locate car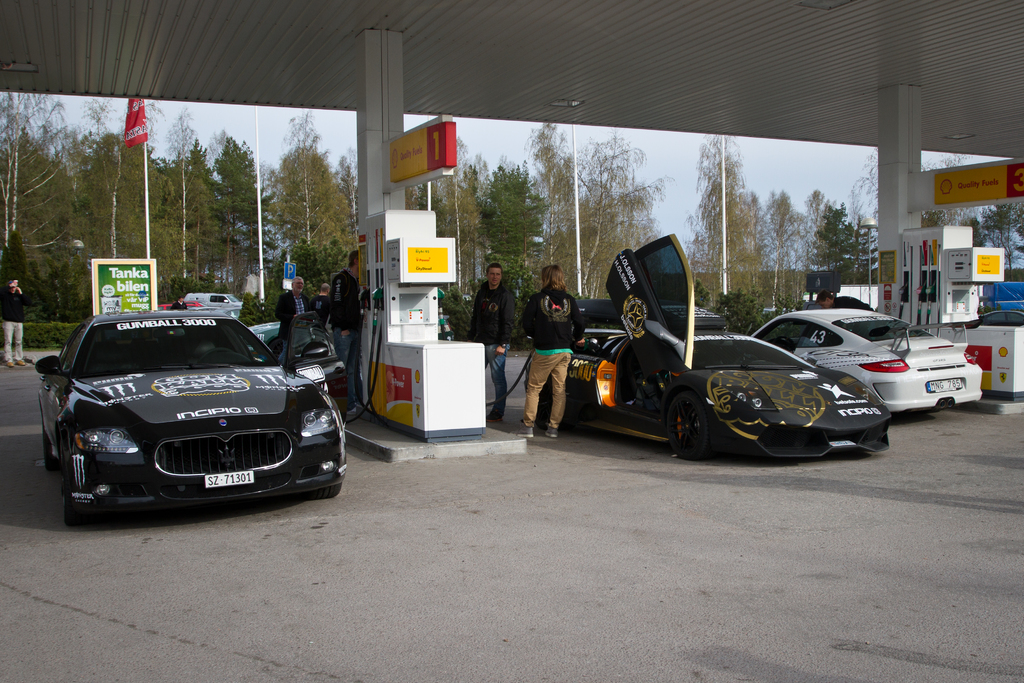
locate(521, 240, 897, 465)
